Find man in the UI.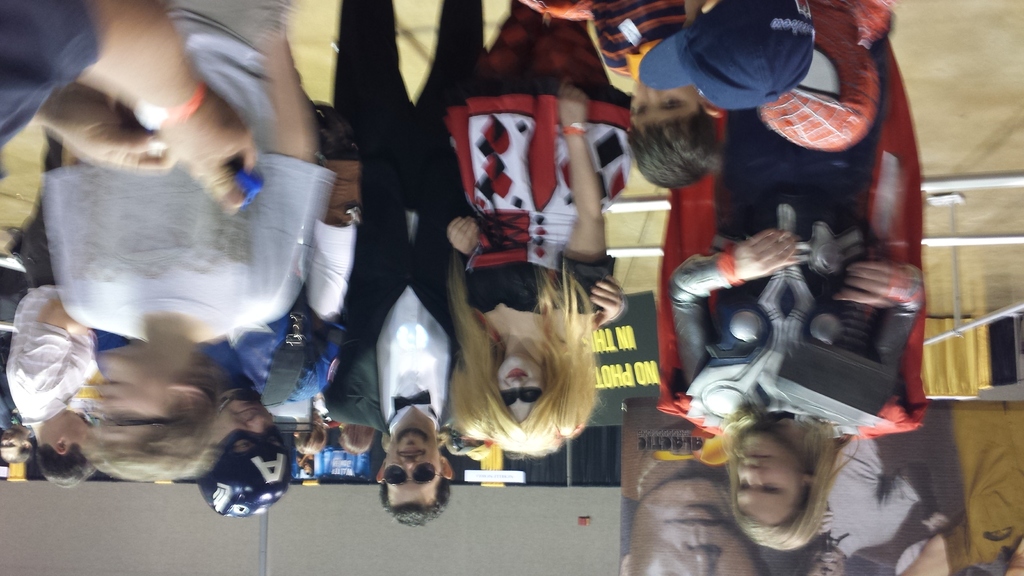
UI element at bbox(656, 29, 925, 551).
